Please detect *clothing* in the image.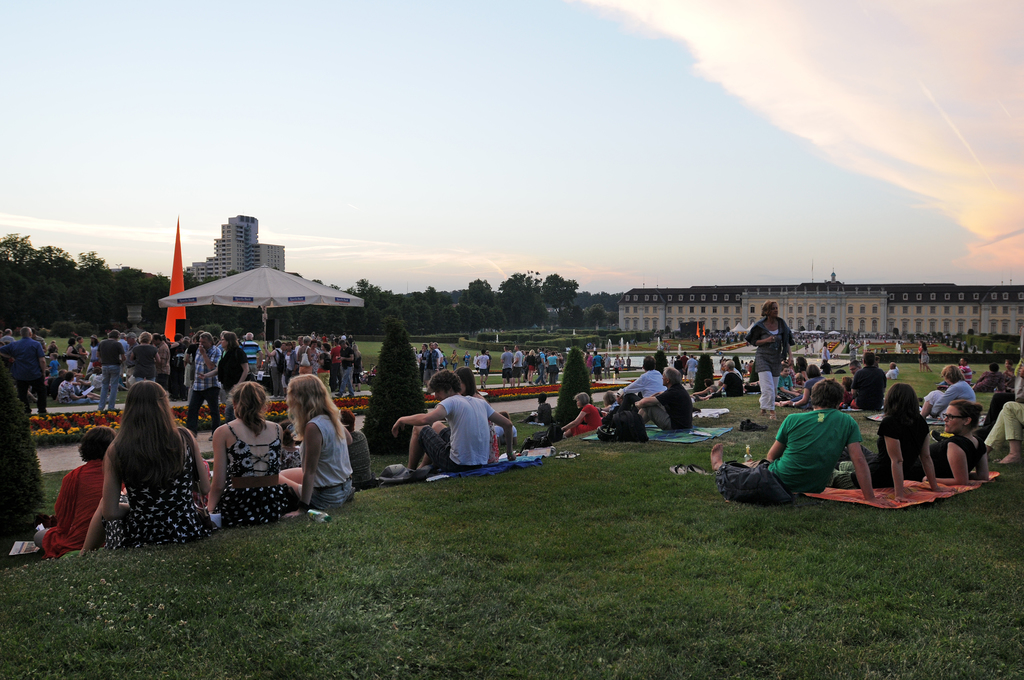
[176,344,223,428].
